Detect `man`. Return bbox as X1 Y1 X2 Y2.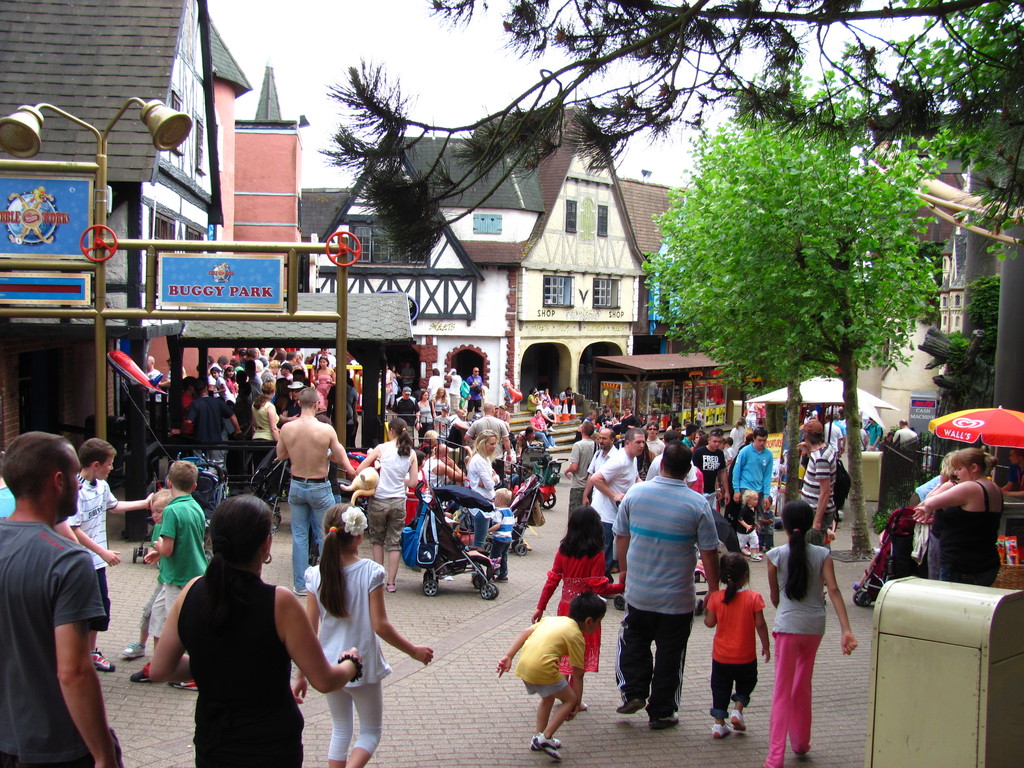
781 419 835 541.
